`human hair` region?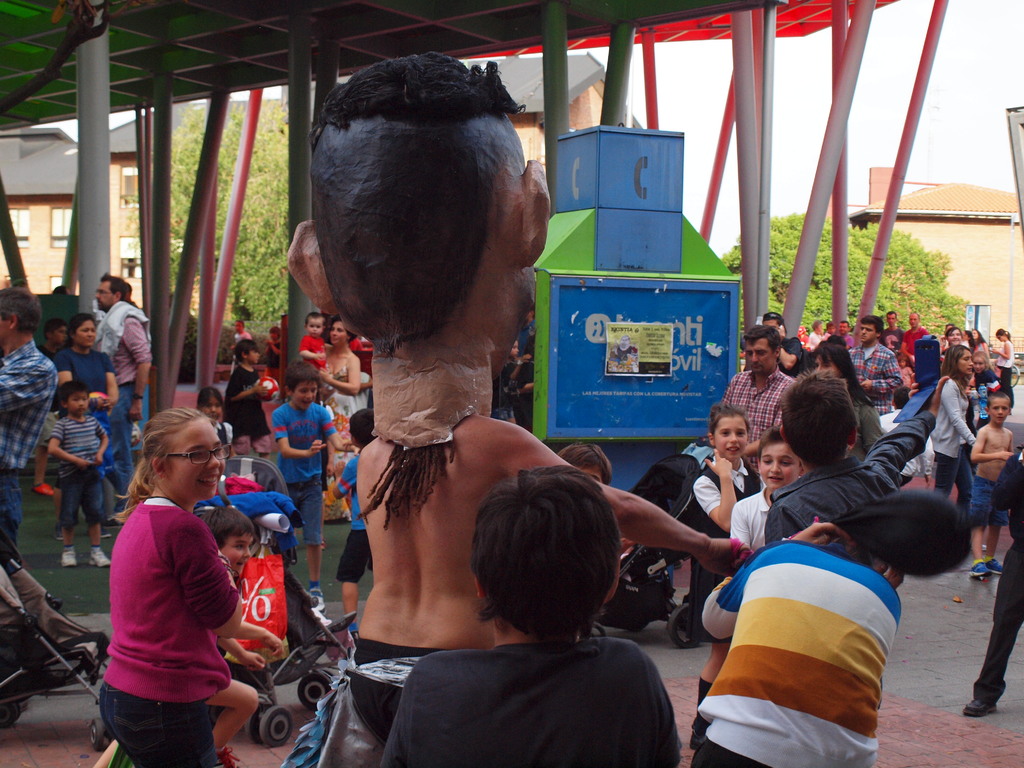
x1=329, y1=315, x2=356, y2=344
